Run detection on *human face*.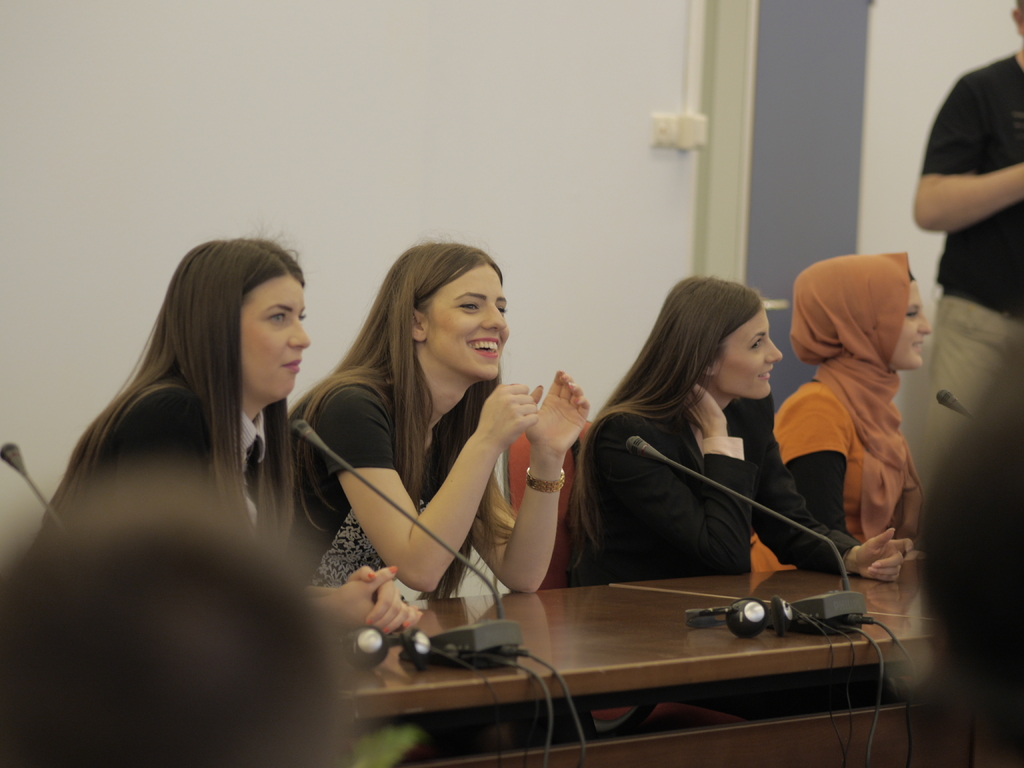
Result: bbox(422, 263, 508, 383).
